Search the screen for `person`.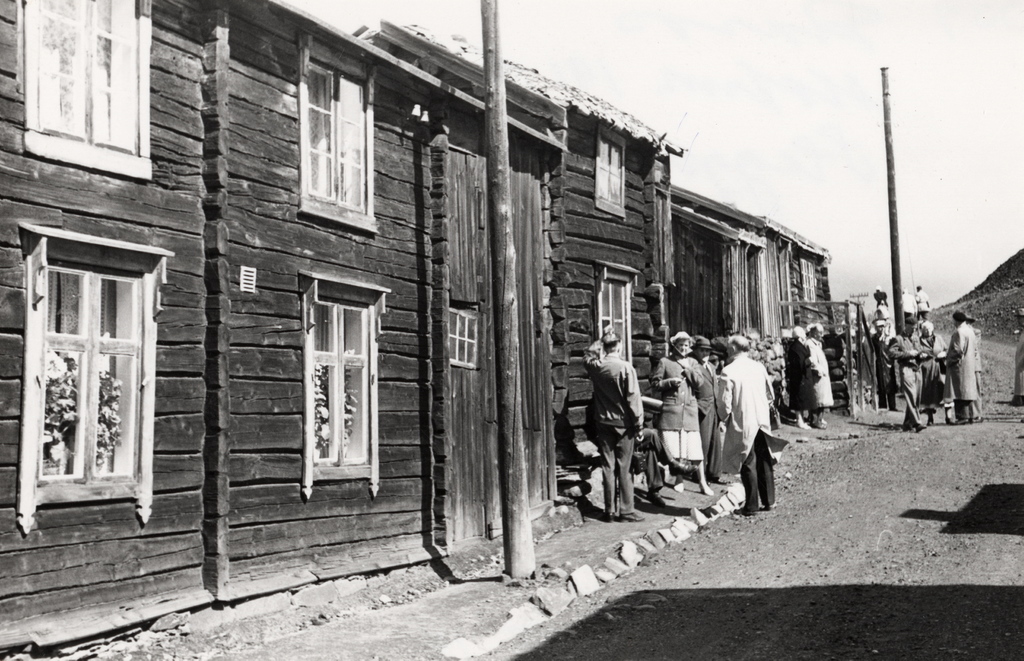
Found at 715,336,788,518.
